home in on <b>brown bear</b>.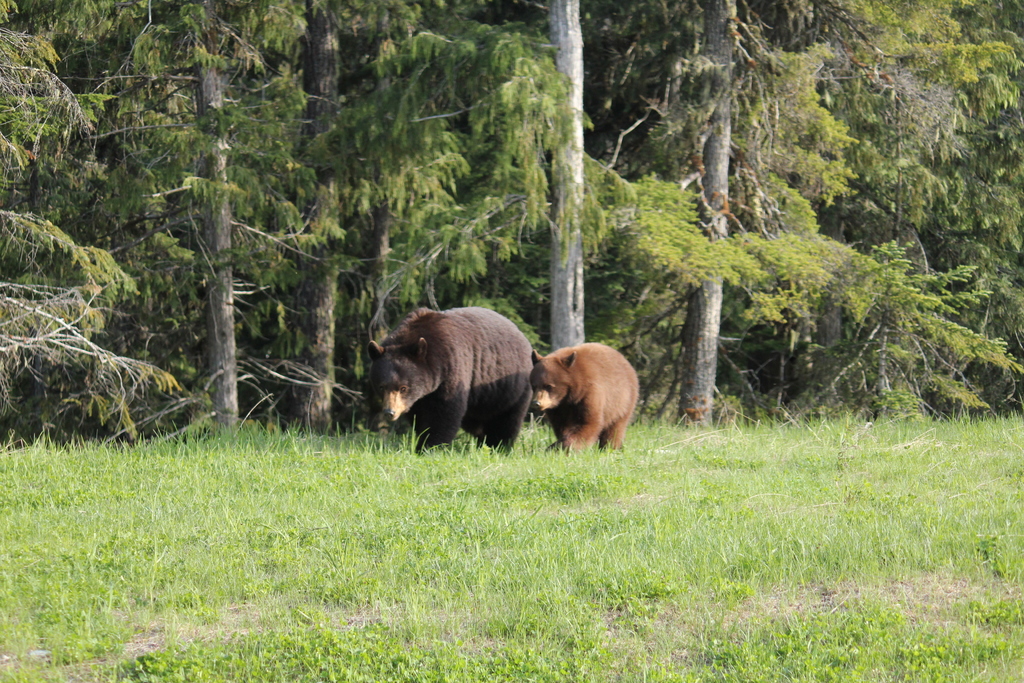
Homed in at BBox(525, 338, 642, 461).
